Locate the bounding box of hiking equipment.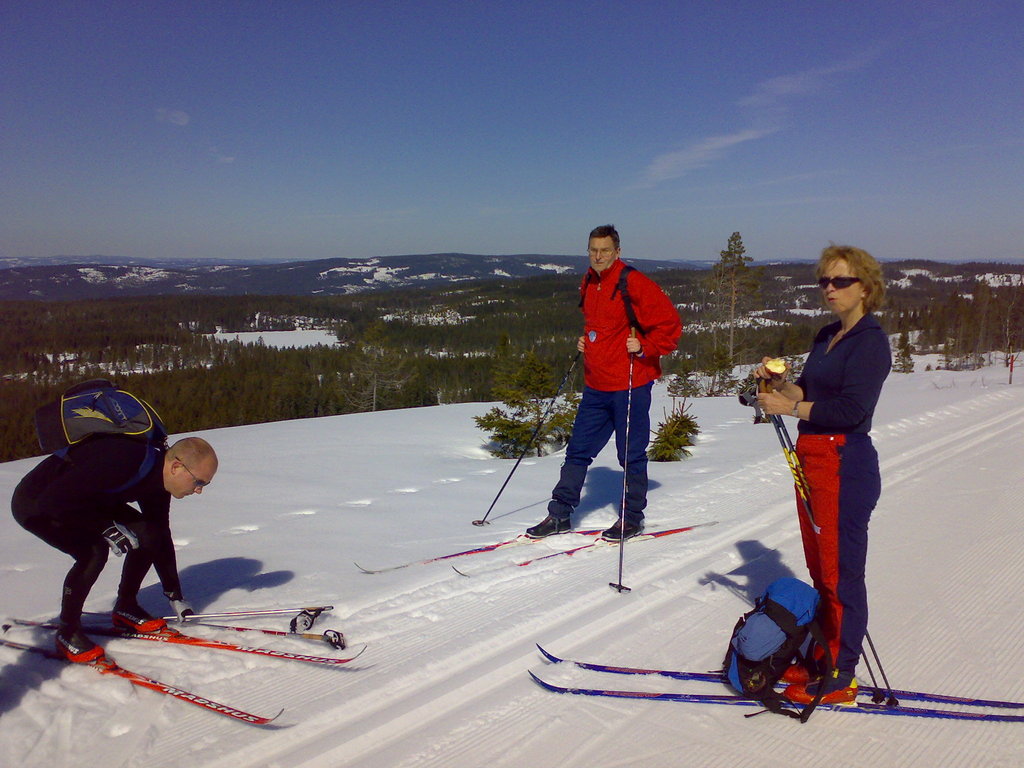
Bounding box: <bbox>755, 387, 884, 713</bbox>.
